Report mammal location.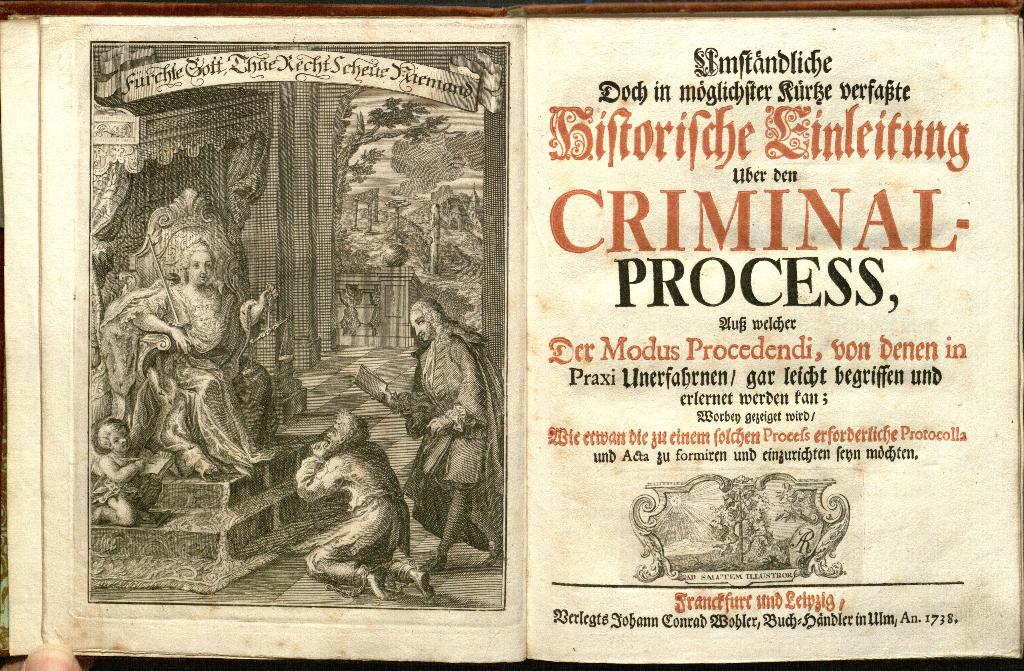
Report: bbox=[294, 421, 420, 595].
